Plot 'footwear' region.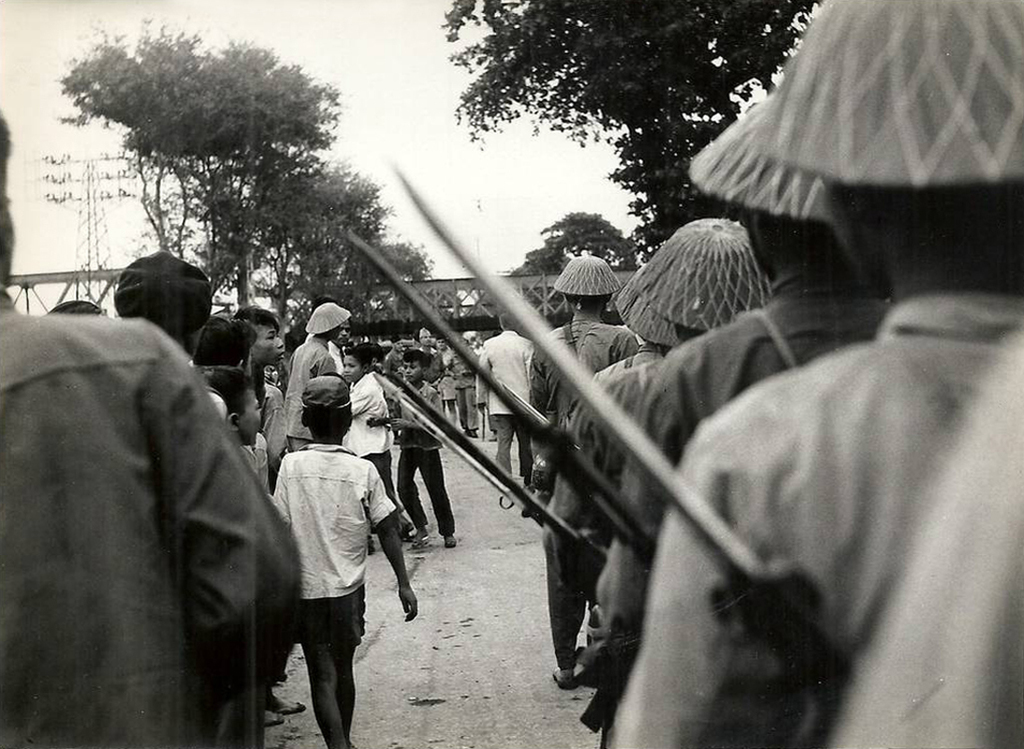
Plotted at {"left": 439, "top": 530, "right": 458, "bottom": 551}.
